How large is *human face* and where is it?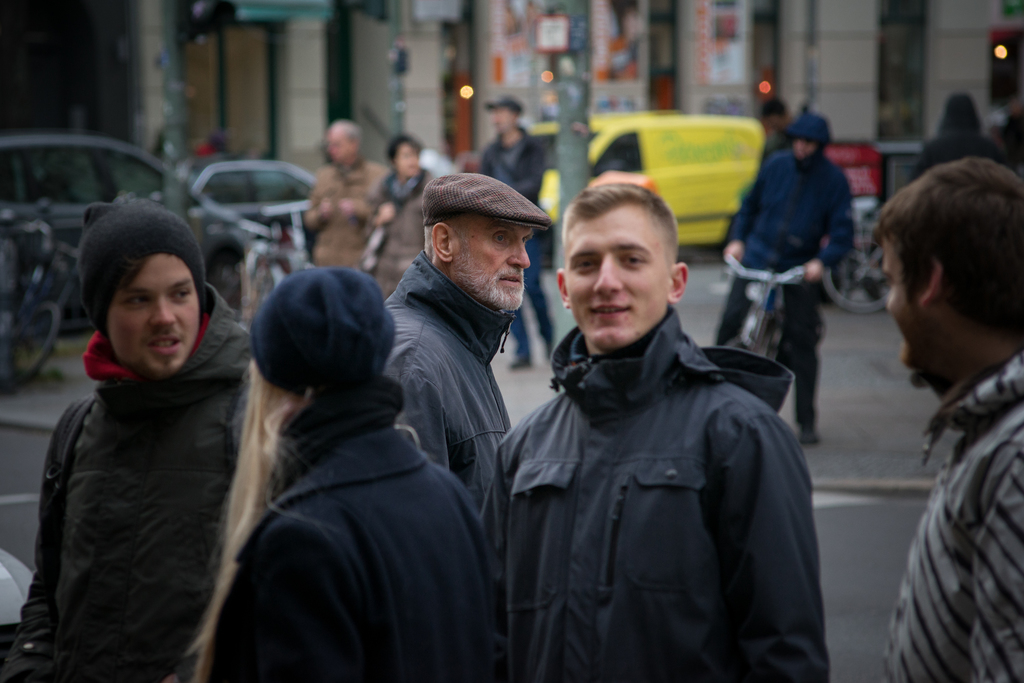
Bounding box: crop(395, 139, 419, 177).
